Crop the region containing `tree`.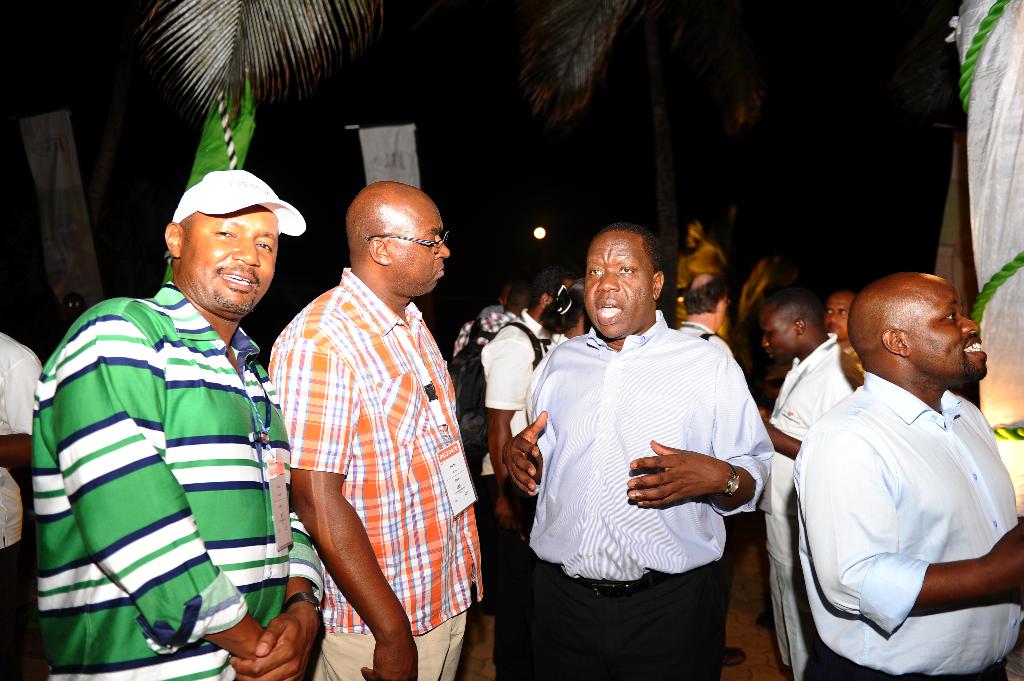
Crop region: 510/0/767/320.
